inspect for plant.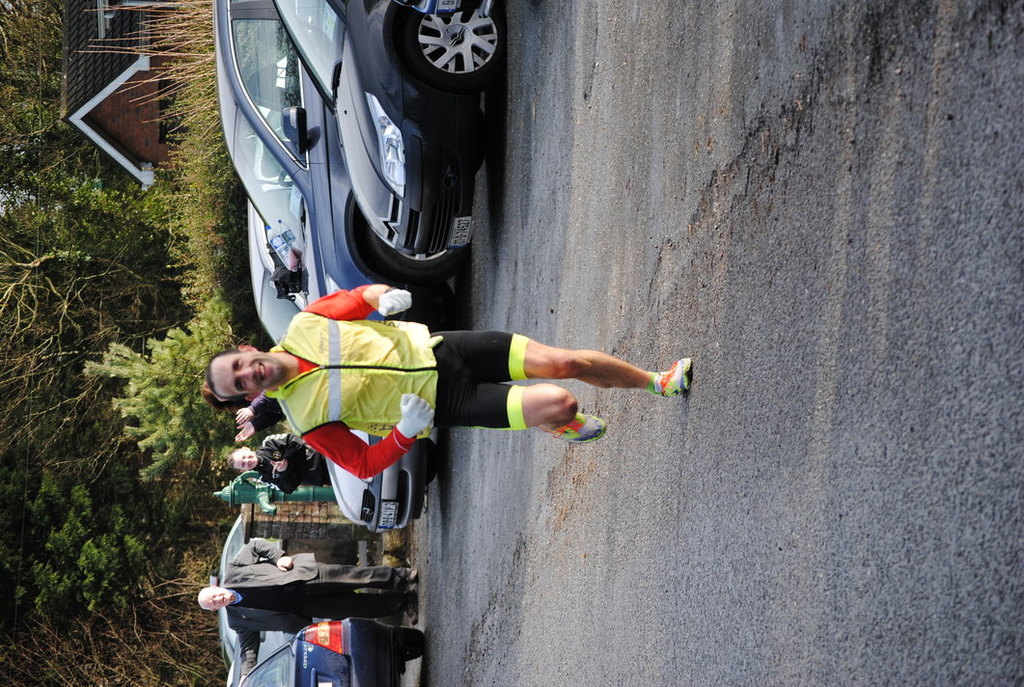
Inspection: 78/300/228/481.
